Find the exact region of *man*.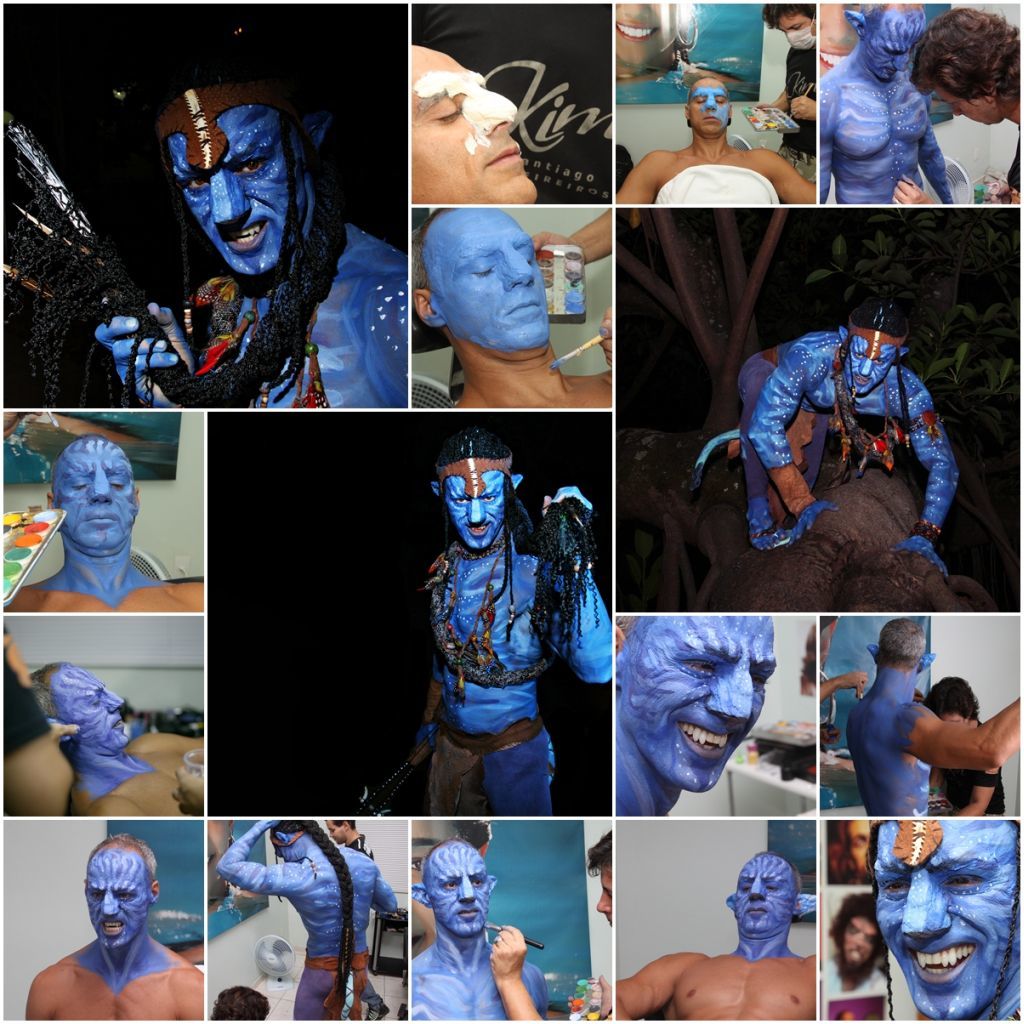
Exact region: left=215, top=819, right=398, bottom=1023.
